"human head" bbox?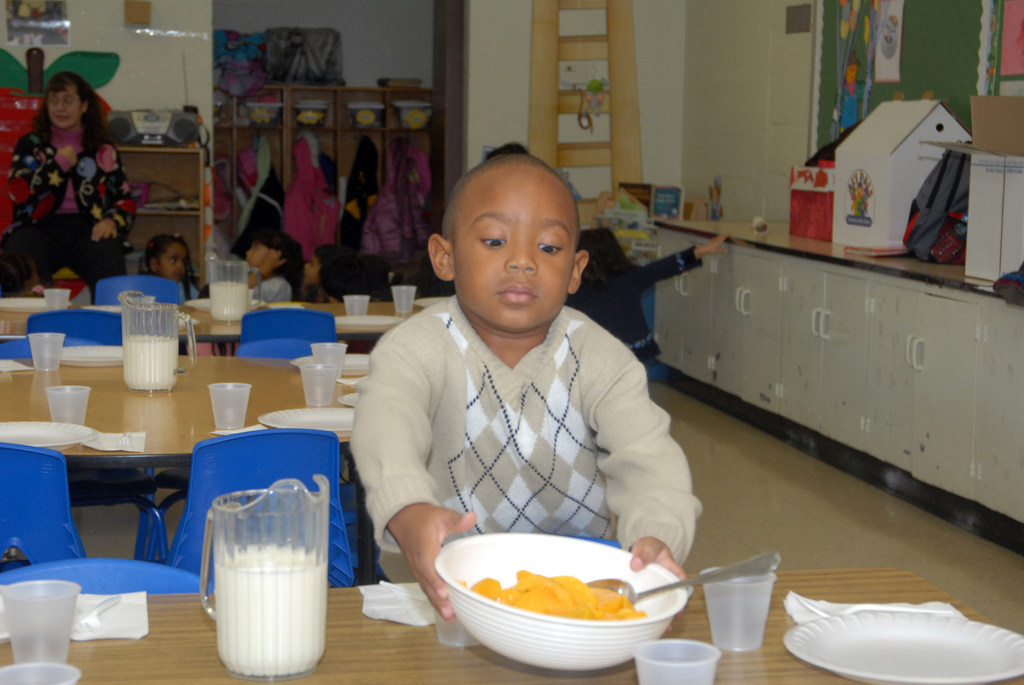
rect(143, 235, 186, 283)
